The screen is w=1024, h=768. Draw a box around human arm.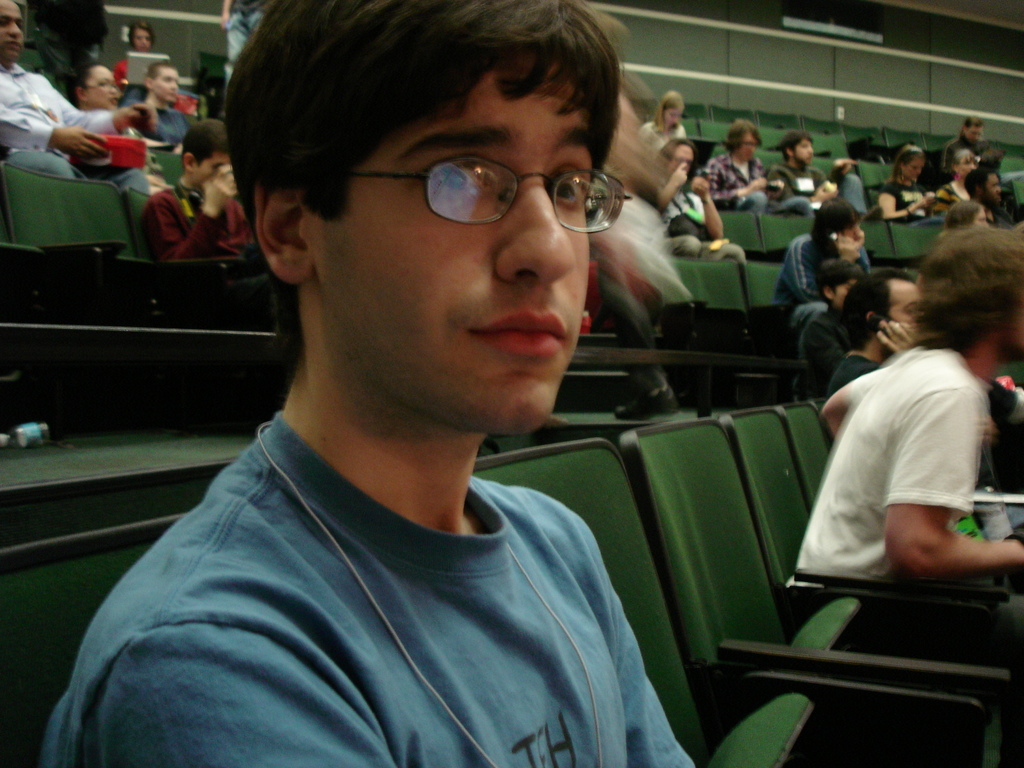
crop(99, 607, 394, 767).
